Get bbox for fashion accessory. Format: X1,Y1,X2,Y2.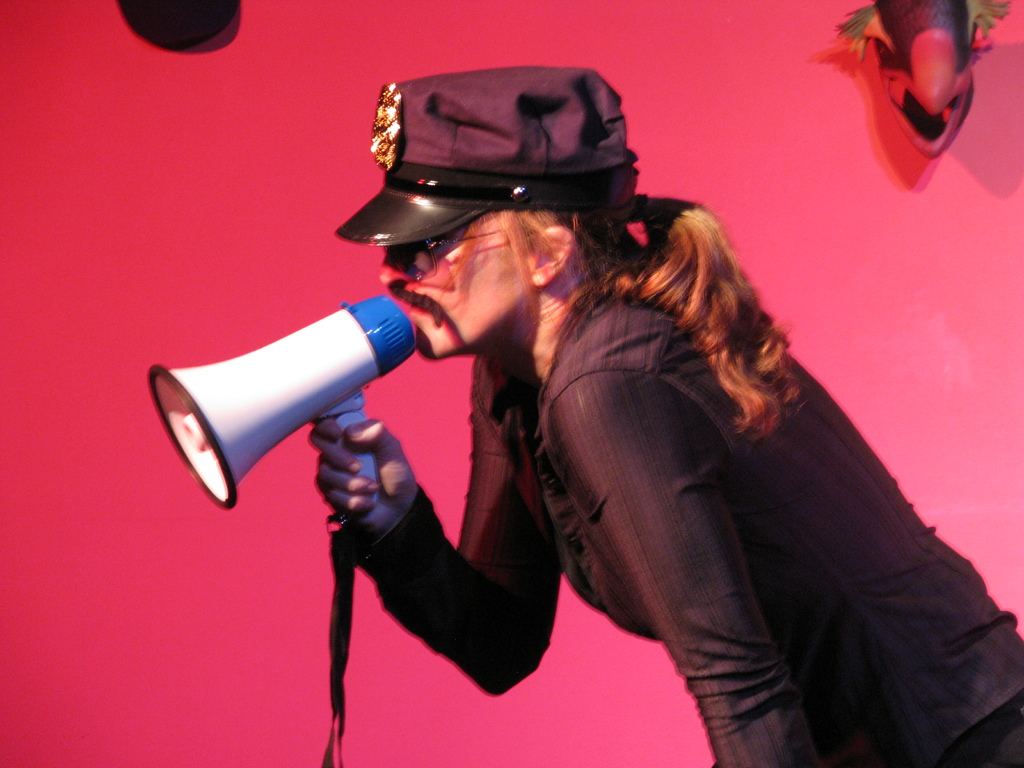
332,53,636,256.
